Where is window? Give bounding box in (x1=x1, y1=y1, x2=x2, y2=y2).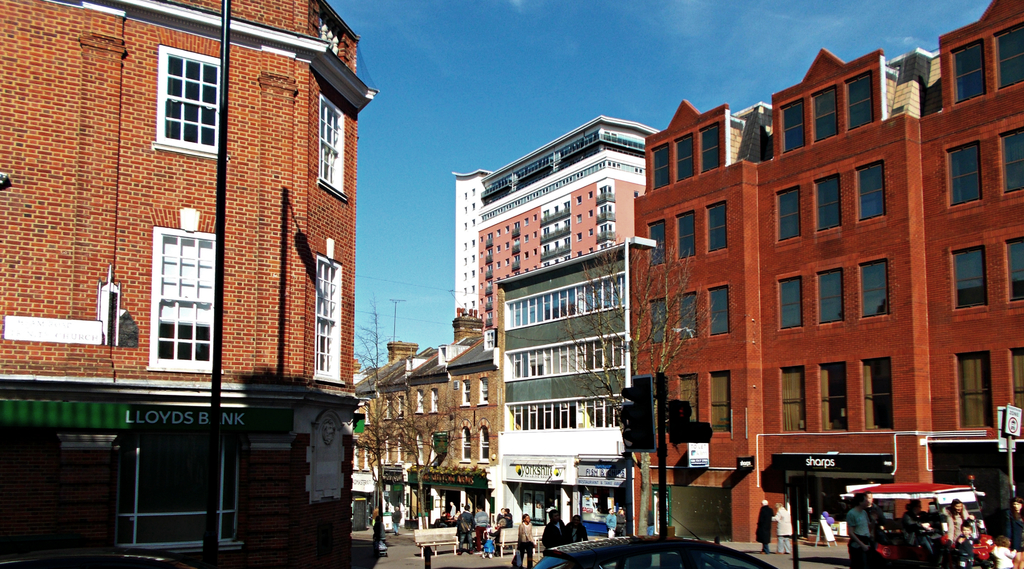
(x1=463, y1=193, x2=466, y2=199).
